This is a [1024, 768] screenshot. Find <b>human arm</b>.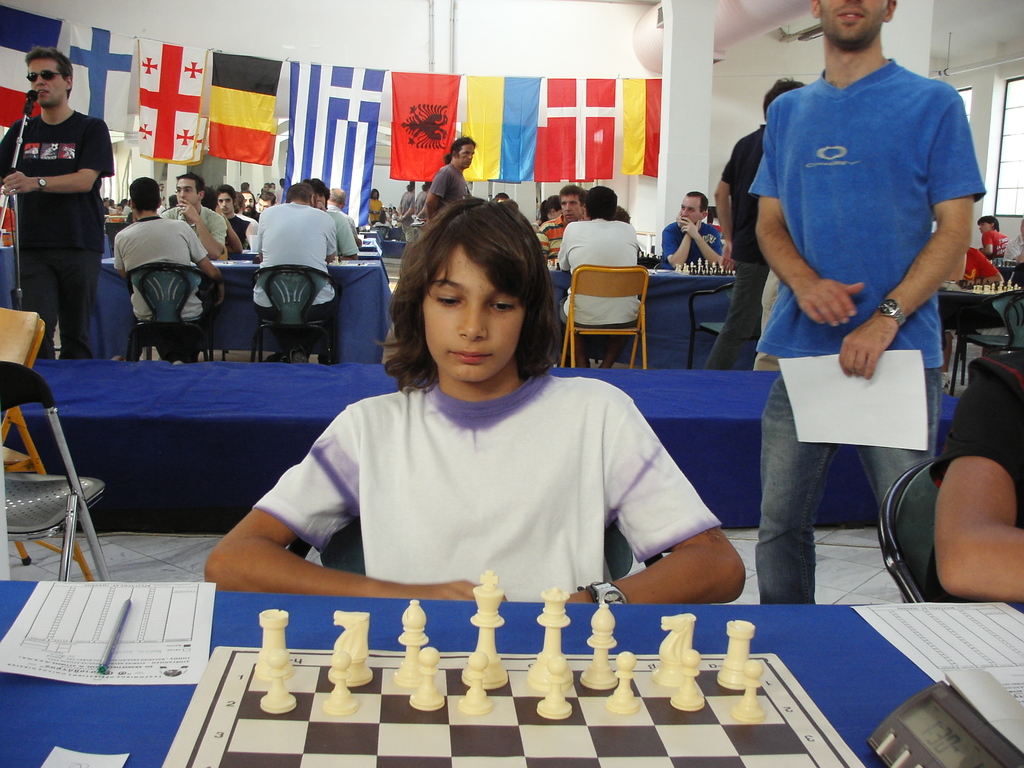
Bounding box: (left=945, top=252, right=966, bottom=281).
